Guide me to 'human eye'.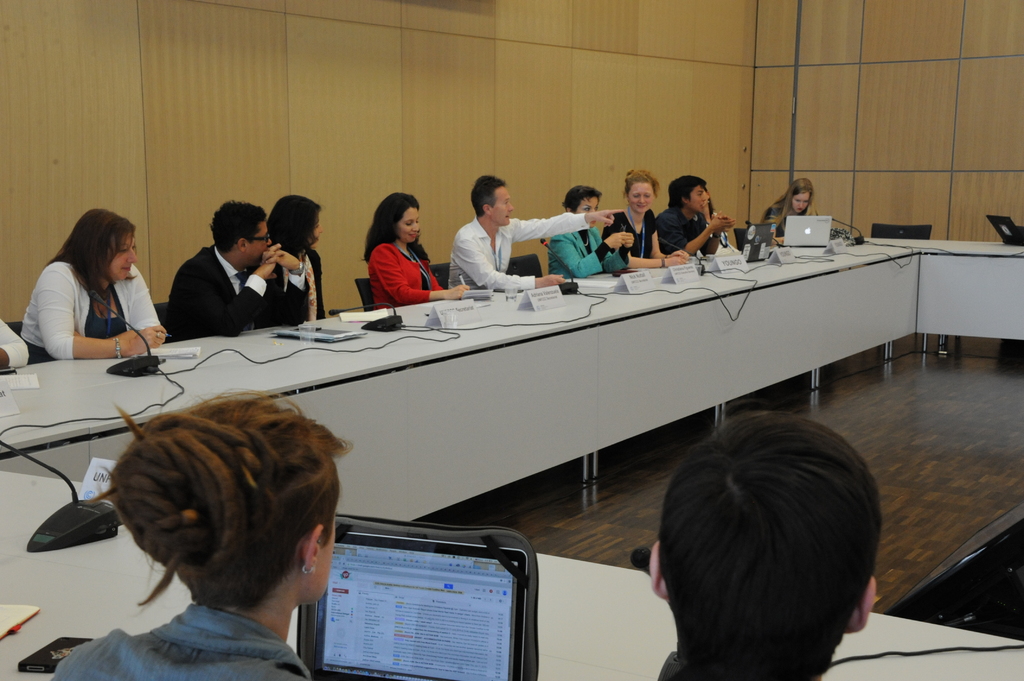
Guidance: bbox=(643, 193, 650, 200).
